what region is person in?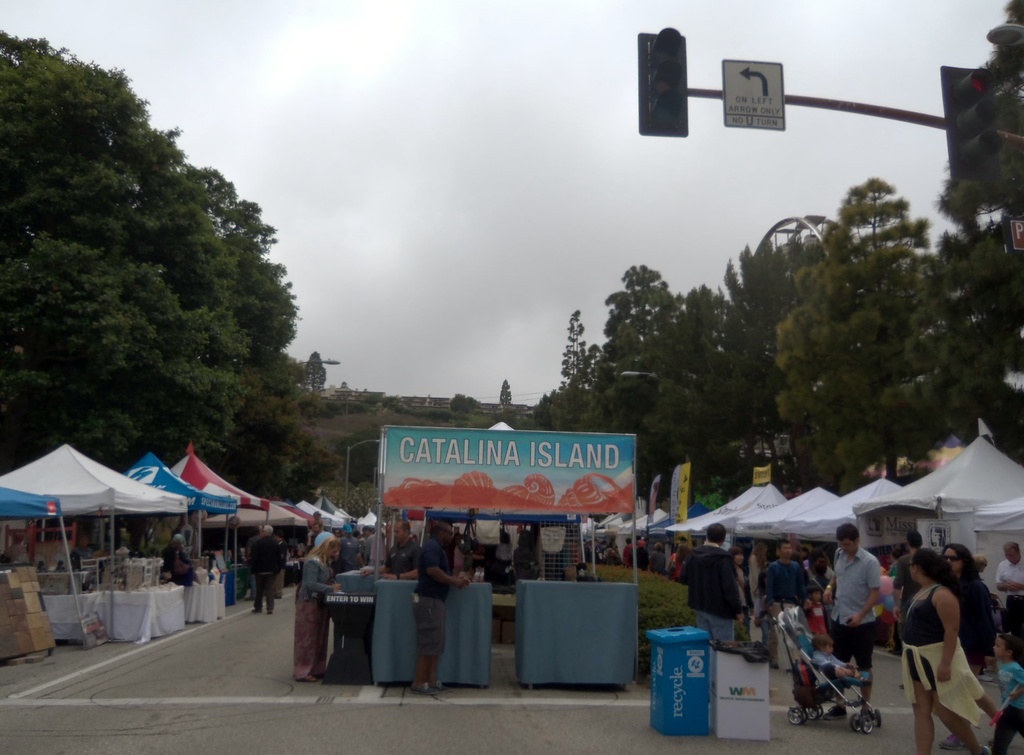
crop(0, 533, 30, 566).
